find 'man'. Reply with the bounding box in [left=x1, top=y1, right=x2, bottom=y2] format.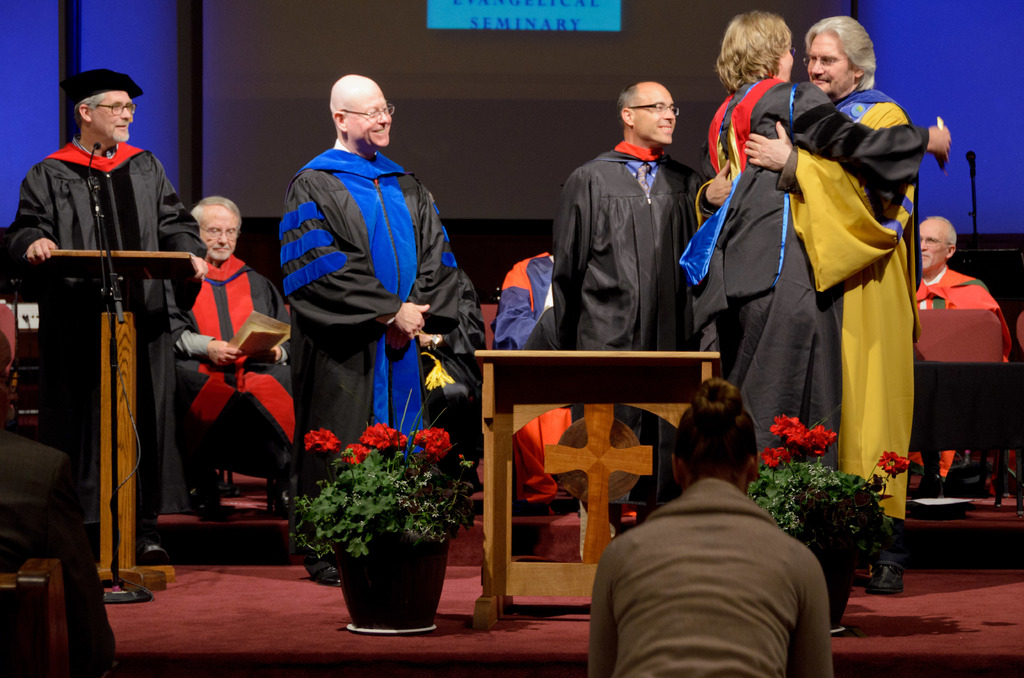
[left=260, top=63, right=488, bottom=500].
